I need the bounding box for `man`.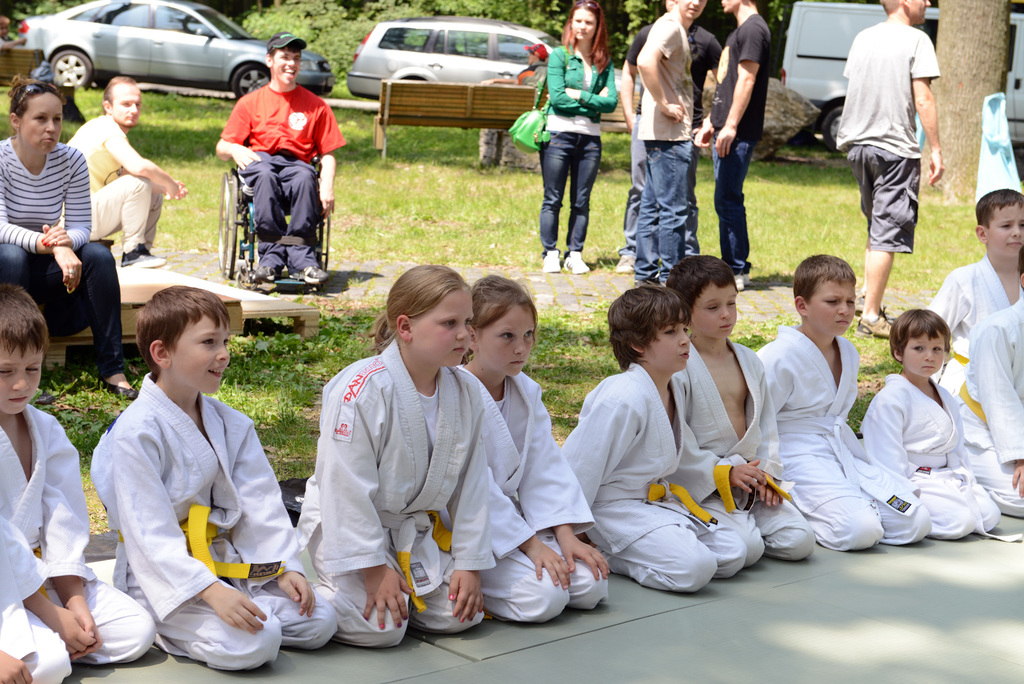
Here it is: region(477, 43, 555, 84).
